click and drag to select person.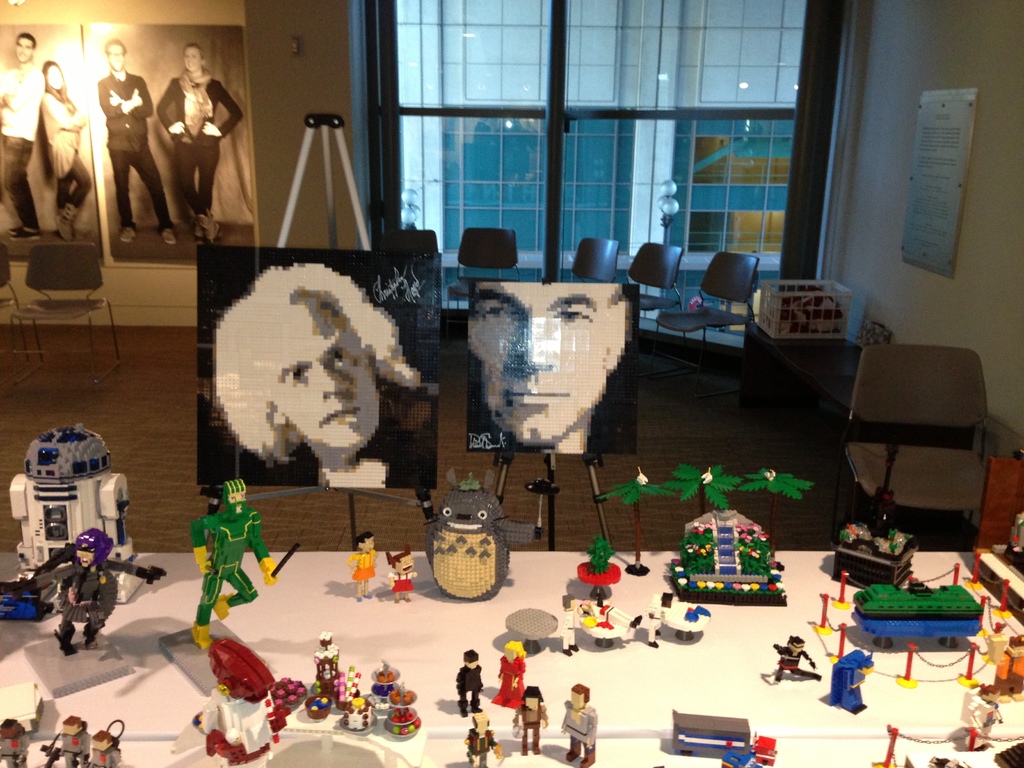
Selection: region(92, 35, 175, 247).
